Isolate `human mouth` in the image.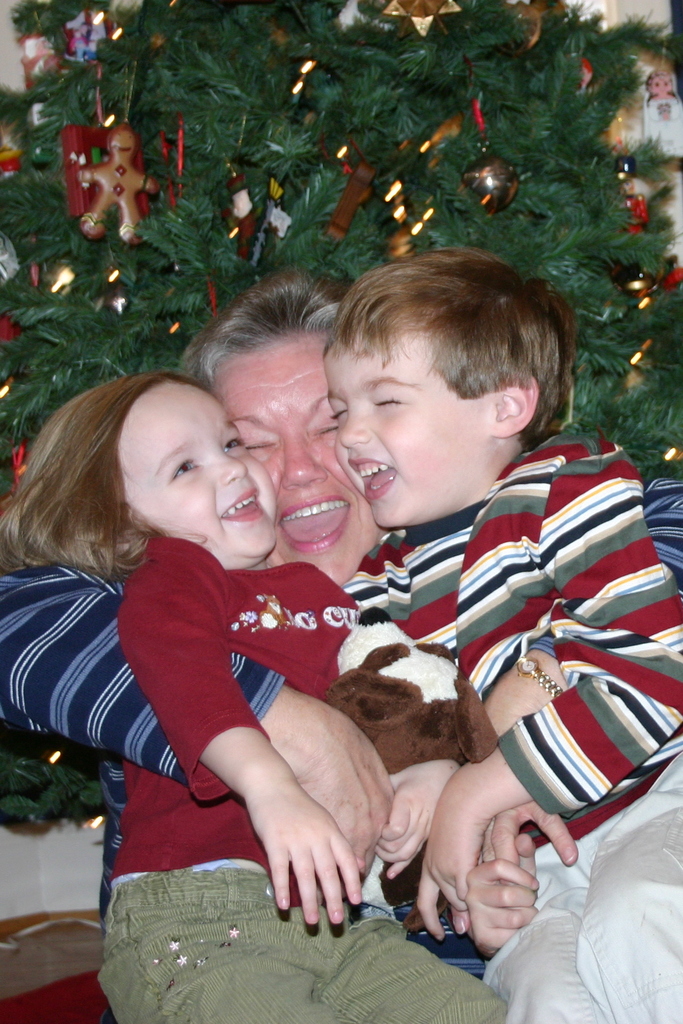
Isolated region: pyautogui.locateOnScreen(211, 480, 259, 527).
